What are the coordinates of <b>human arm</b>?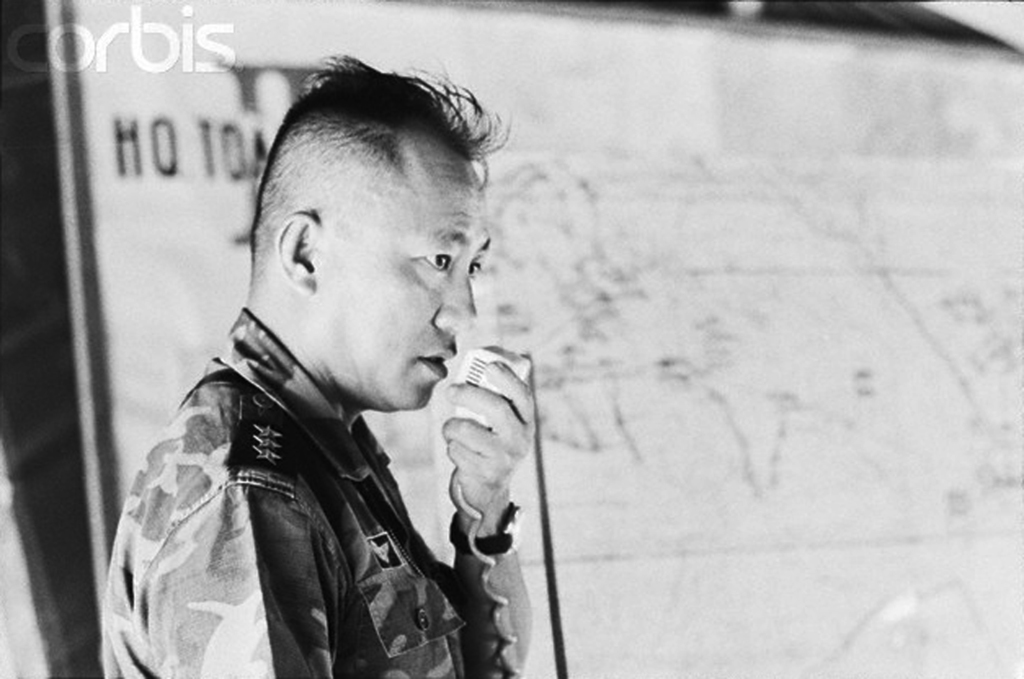
x1=400 y1=373 x2=541 y2=678.
